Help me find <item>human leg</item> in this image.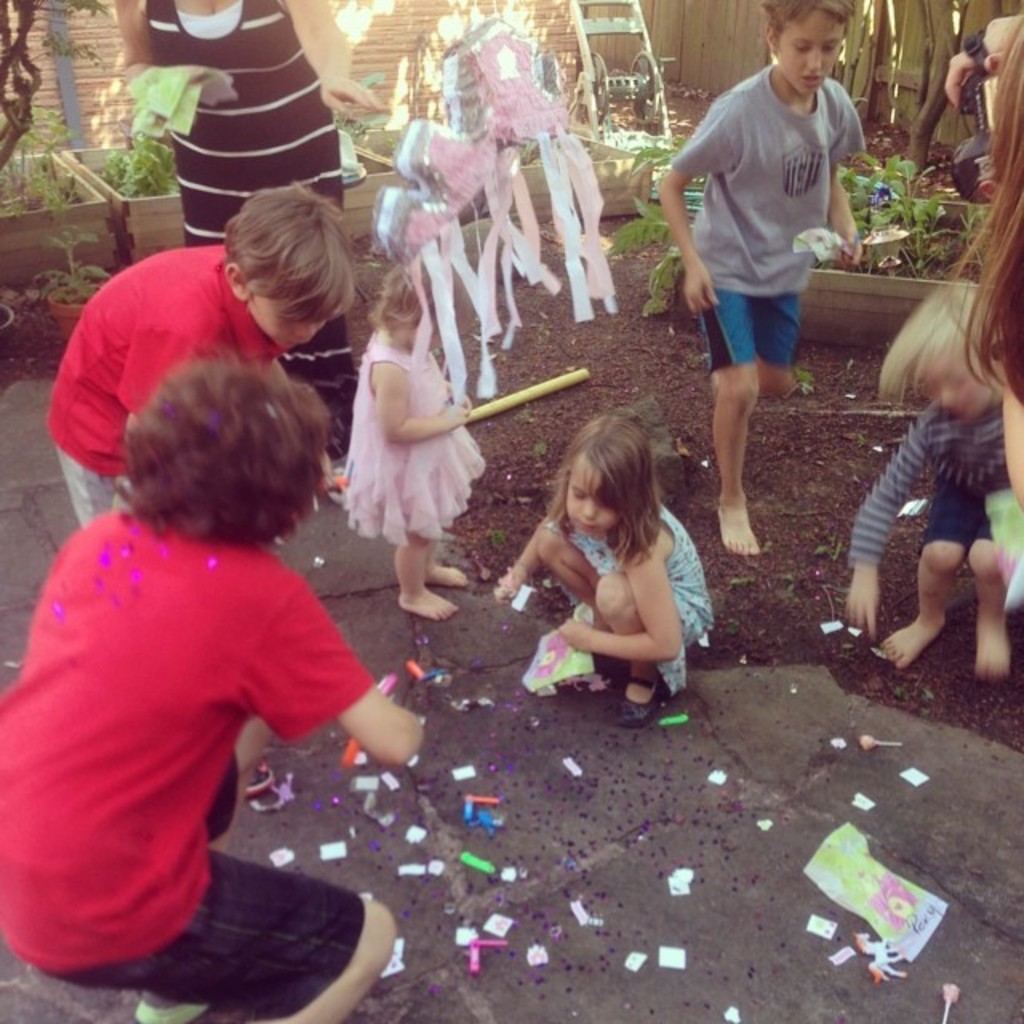
Found it: select_region(37, 757, 395, 1022).
